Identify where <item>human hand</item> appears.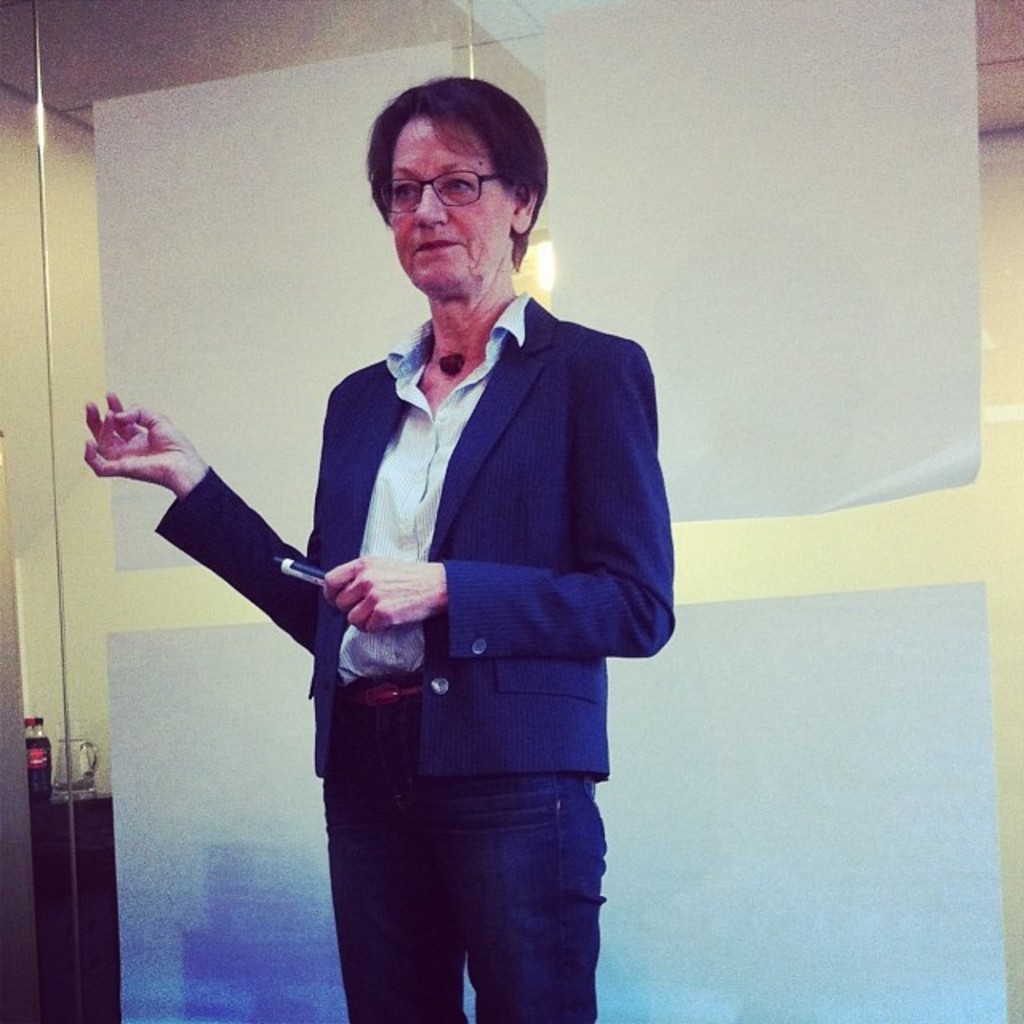
Appears at [x1=323, y1=555, x2=443, y2=634].
